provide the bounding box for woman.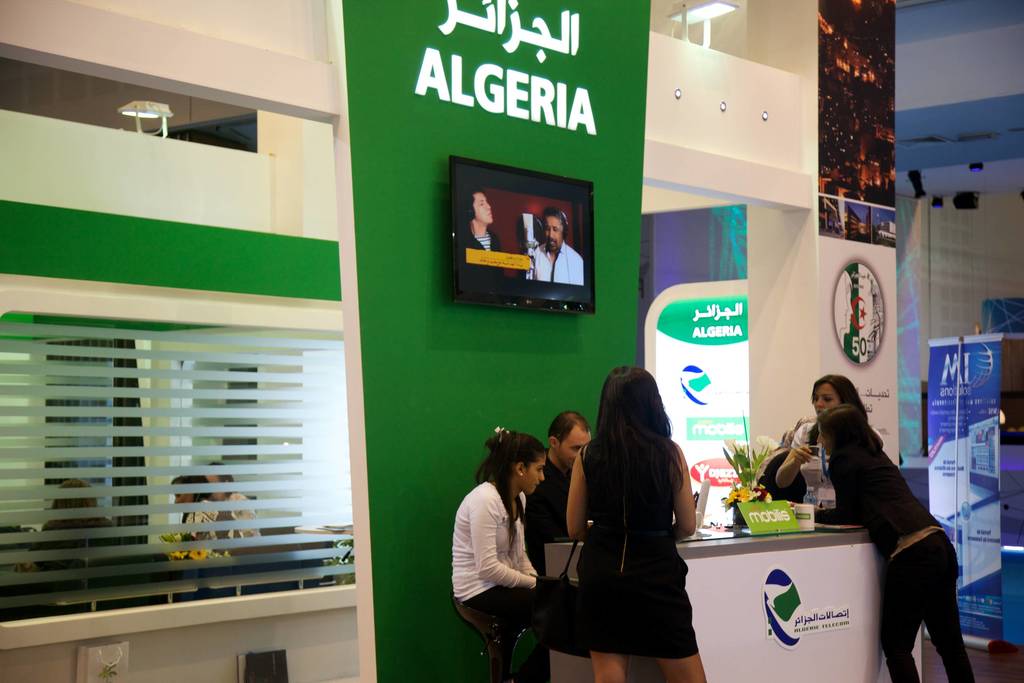
(x1=451, y1=426, x2=551, y2=682).
